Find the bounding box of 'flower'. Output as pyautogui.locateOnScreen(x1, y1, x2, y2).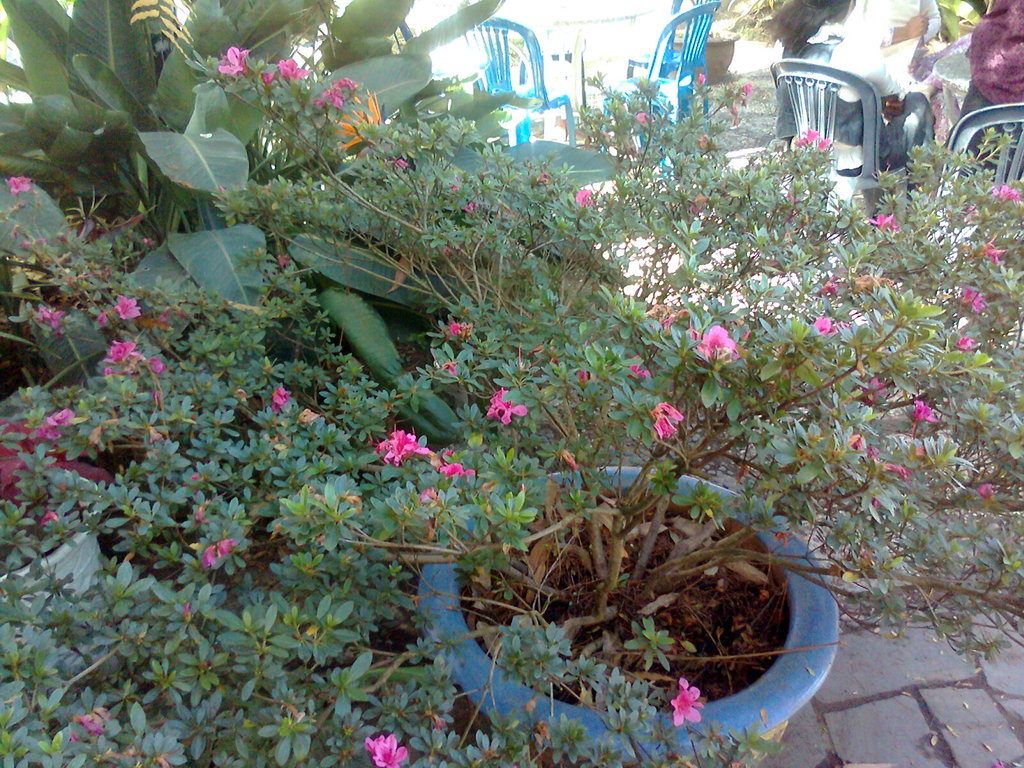
pyautogui.locateOnScreen(448, 320, 468, 341).
